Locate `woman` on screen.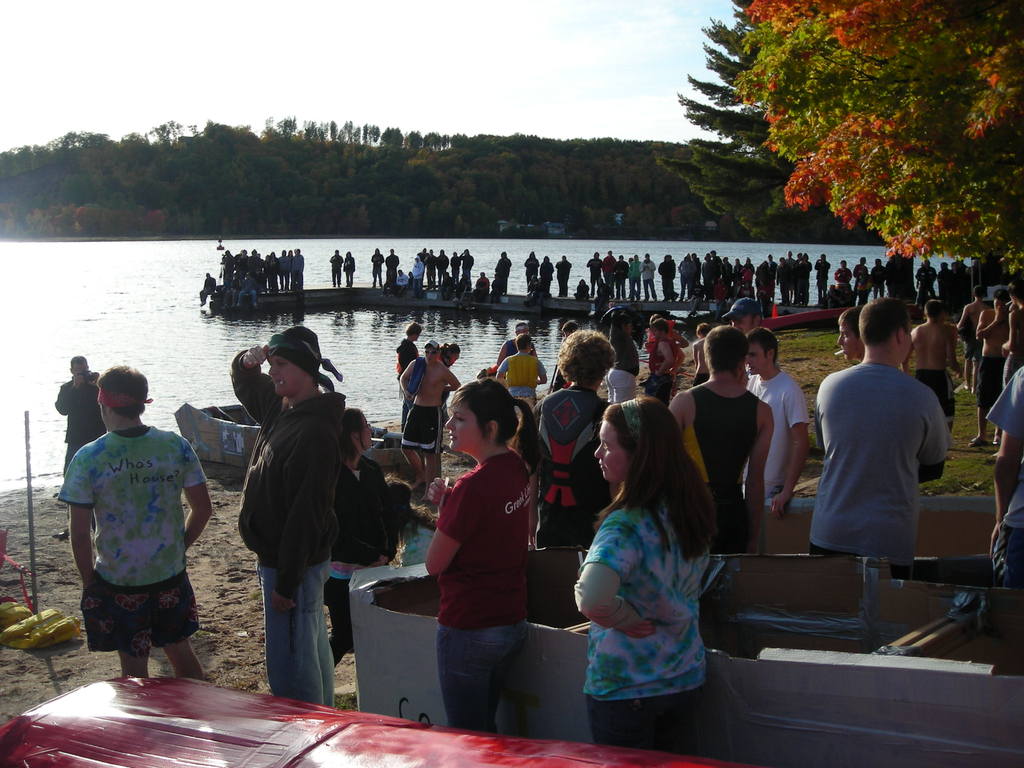
On screen at <box>572,385,740,748</box>.
